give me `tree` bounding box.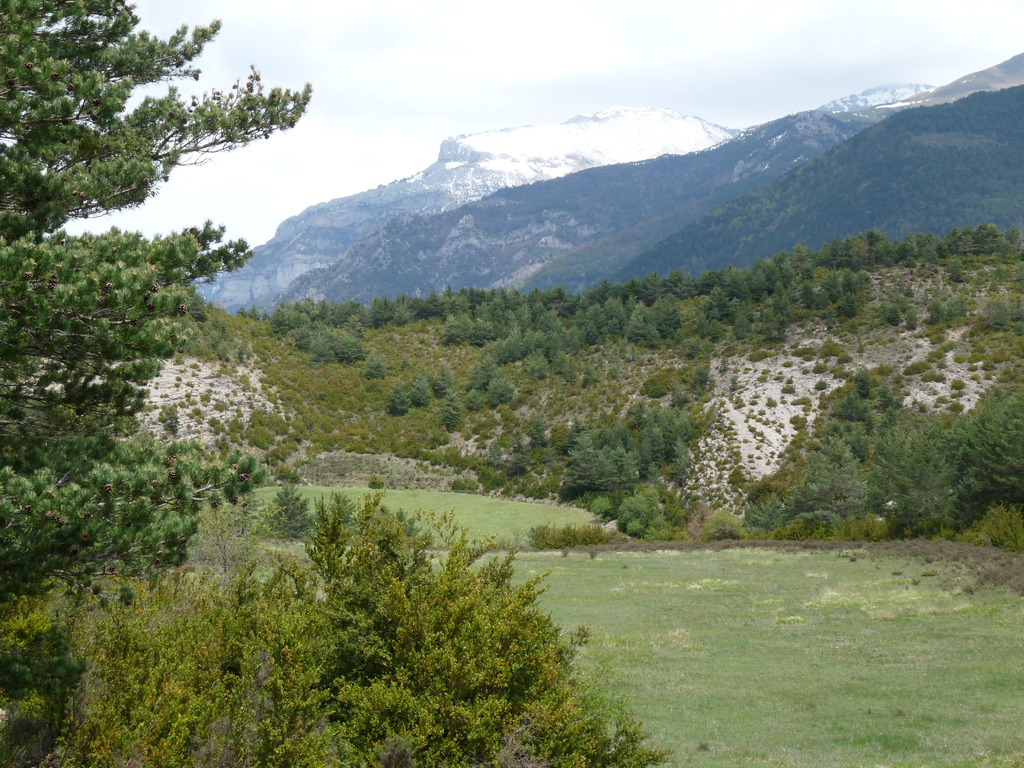
(x1=813, y1=361, x2=828, y2=376).
